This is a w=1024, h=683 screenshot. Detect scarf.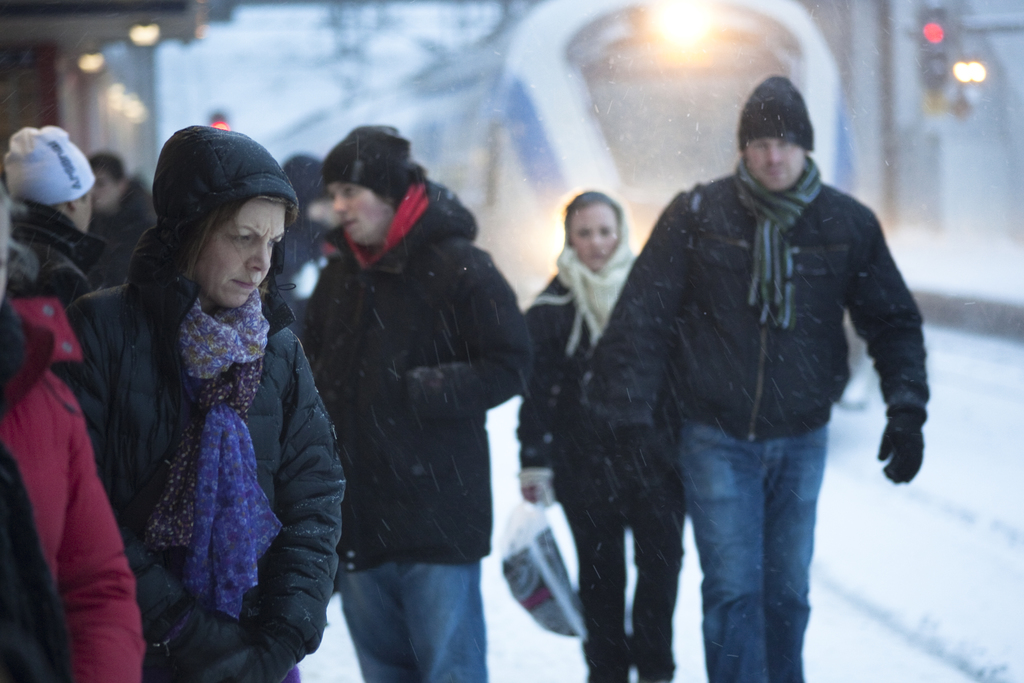
{"left": 731, "top": 158, "right": 823, "bottom": 326}.
